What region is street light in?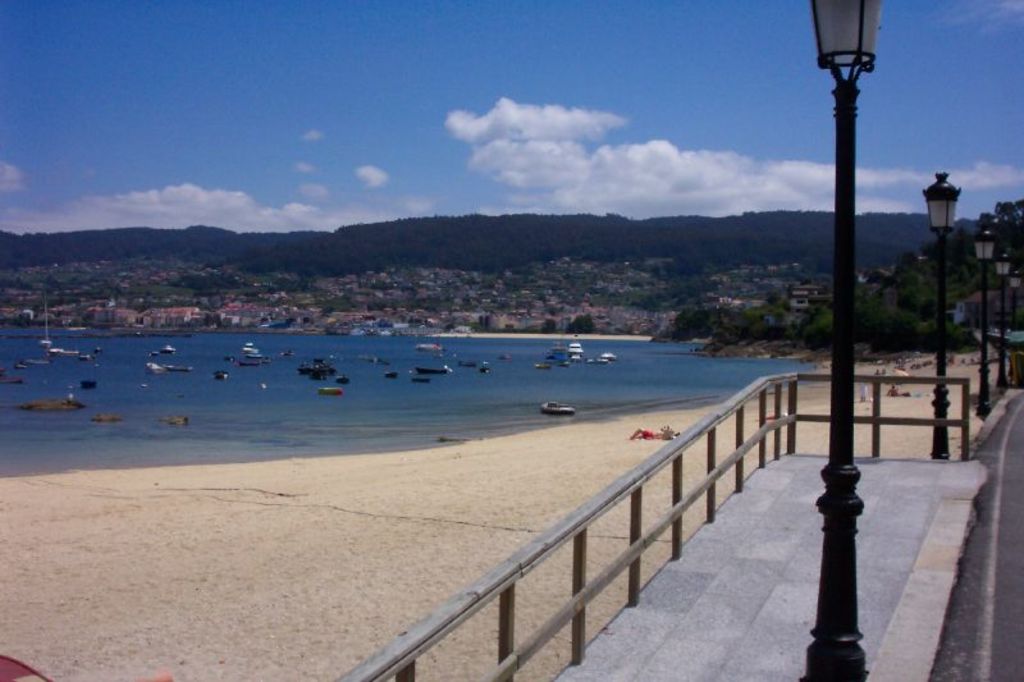
<box>1007,269,1023,385</box>.
